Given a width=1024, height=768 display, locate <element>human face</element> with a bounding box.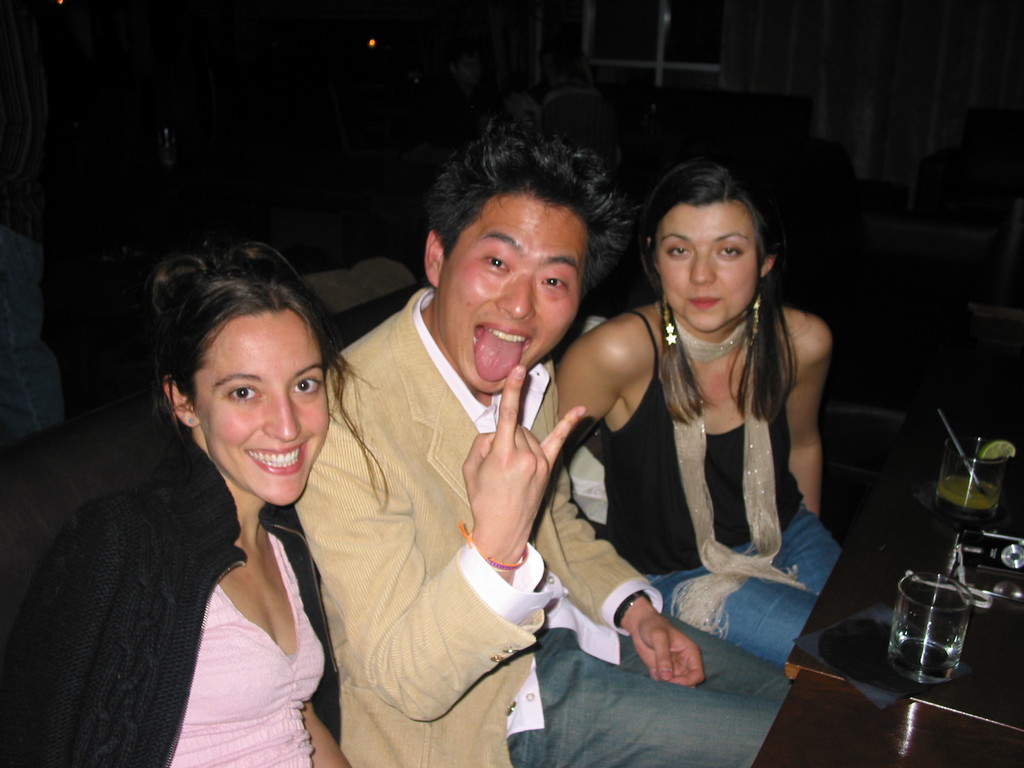
Located: 435, 198, 589, 397.
